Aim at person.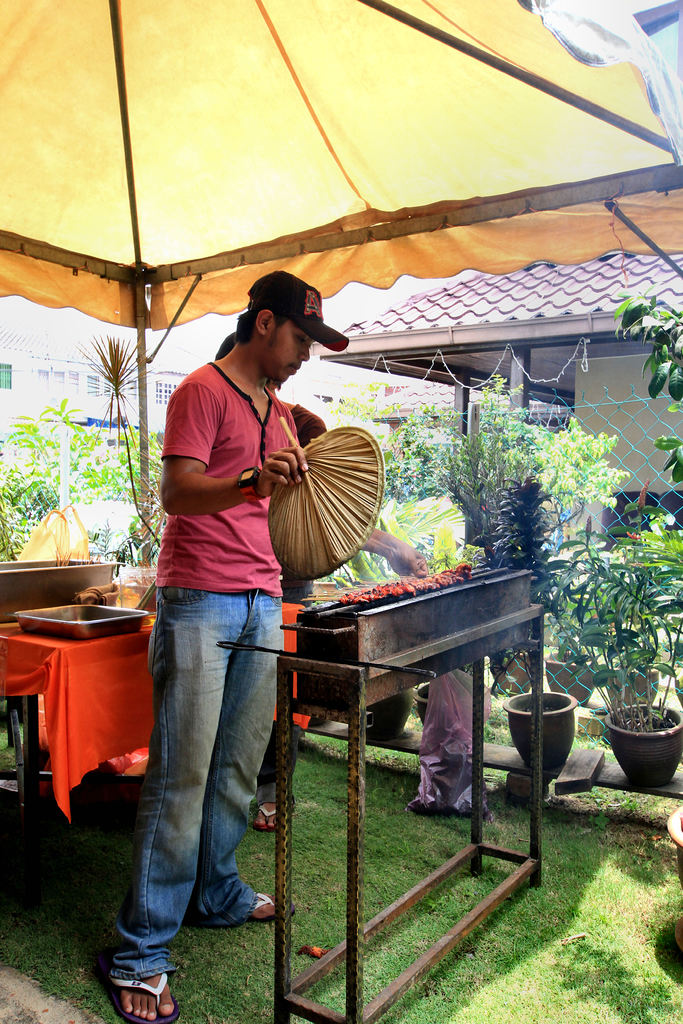
Aimed at [215, 332, 325, 827].
